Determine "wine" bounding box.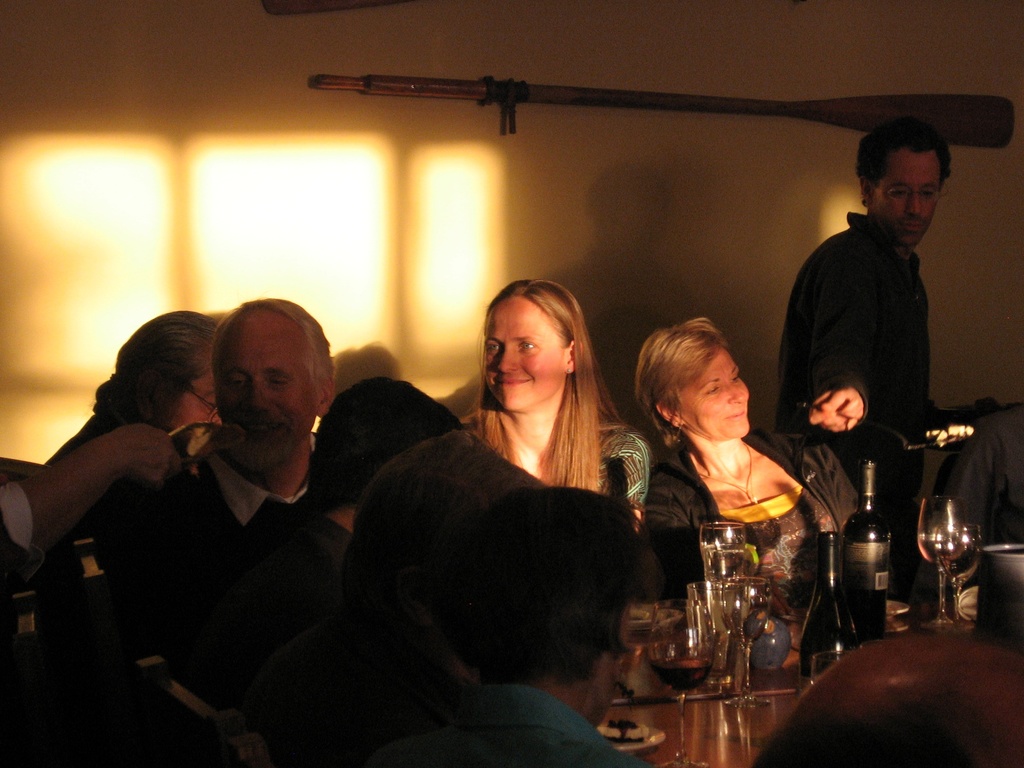
Determined: (918,532,961,561).
